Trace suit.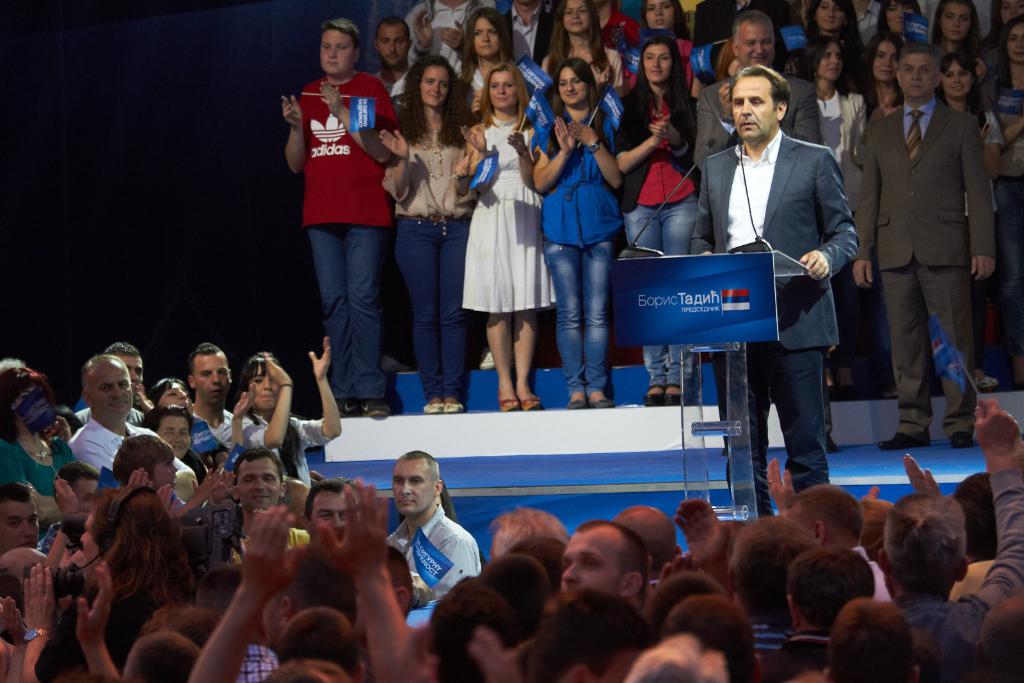
Traced to box=[690, 67, 829, 166].
